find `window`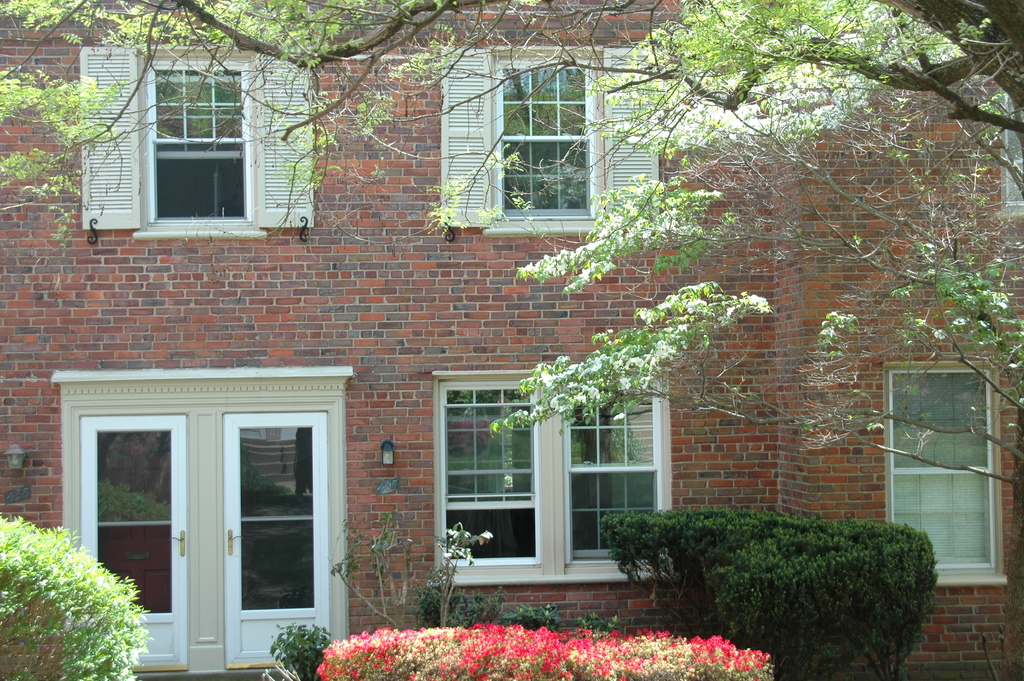
883 366 1005 574
